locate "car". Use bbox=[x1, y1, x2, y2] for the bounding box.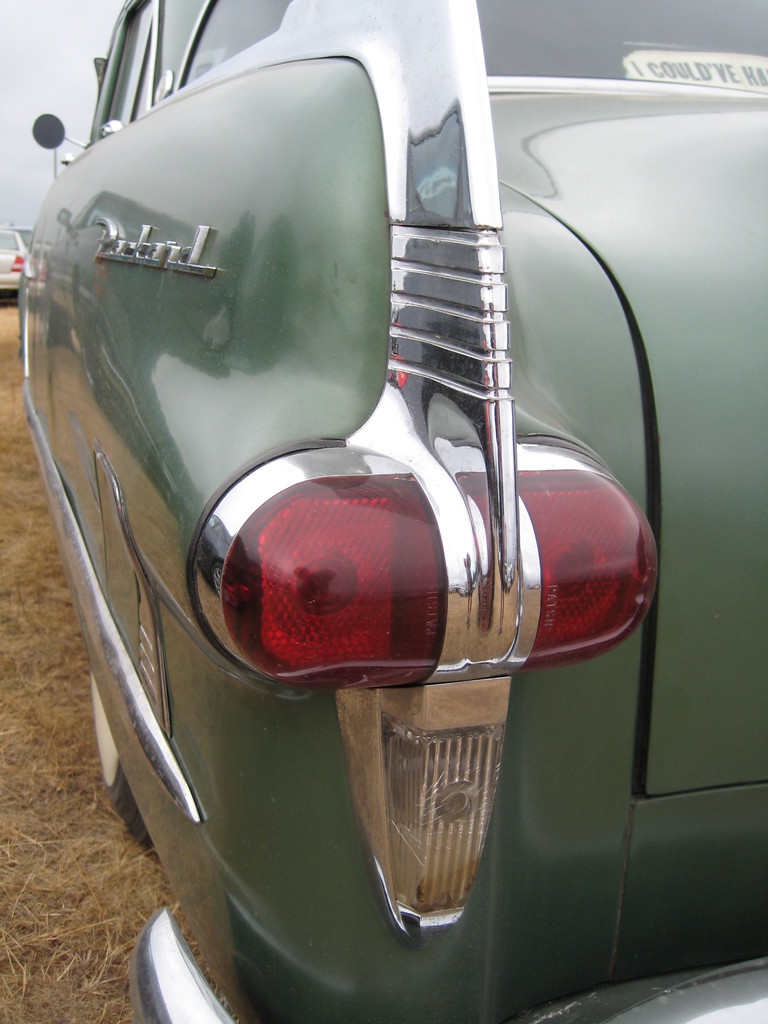
bbox=[20, 0, 767, 1023].
